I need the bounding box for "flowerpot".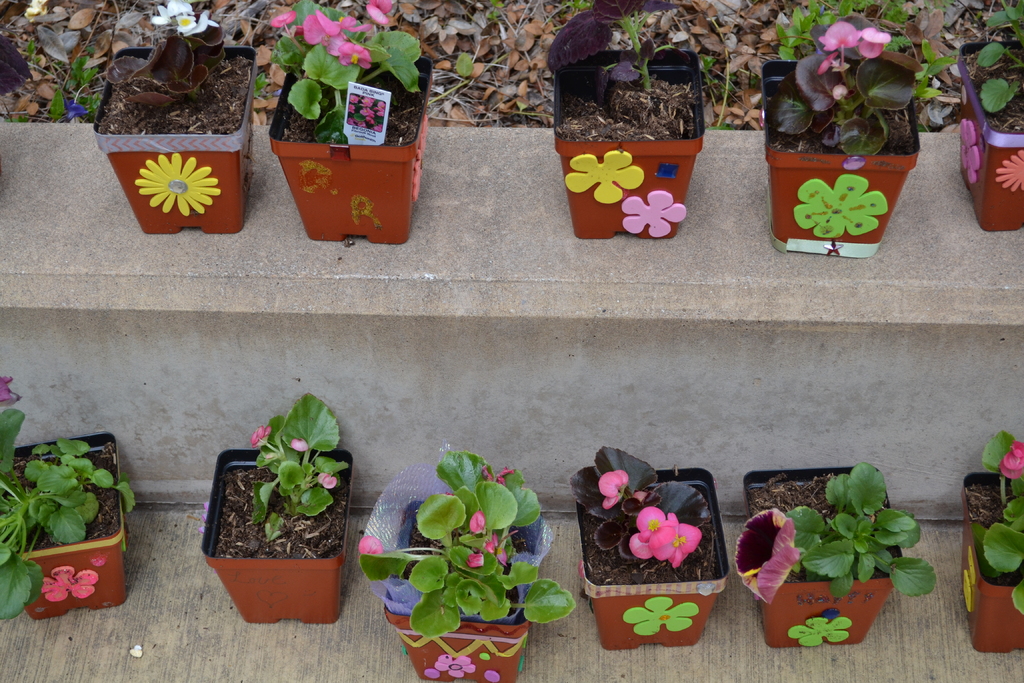
Here it is: 204:446:351:627.
